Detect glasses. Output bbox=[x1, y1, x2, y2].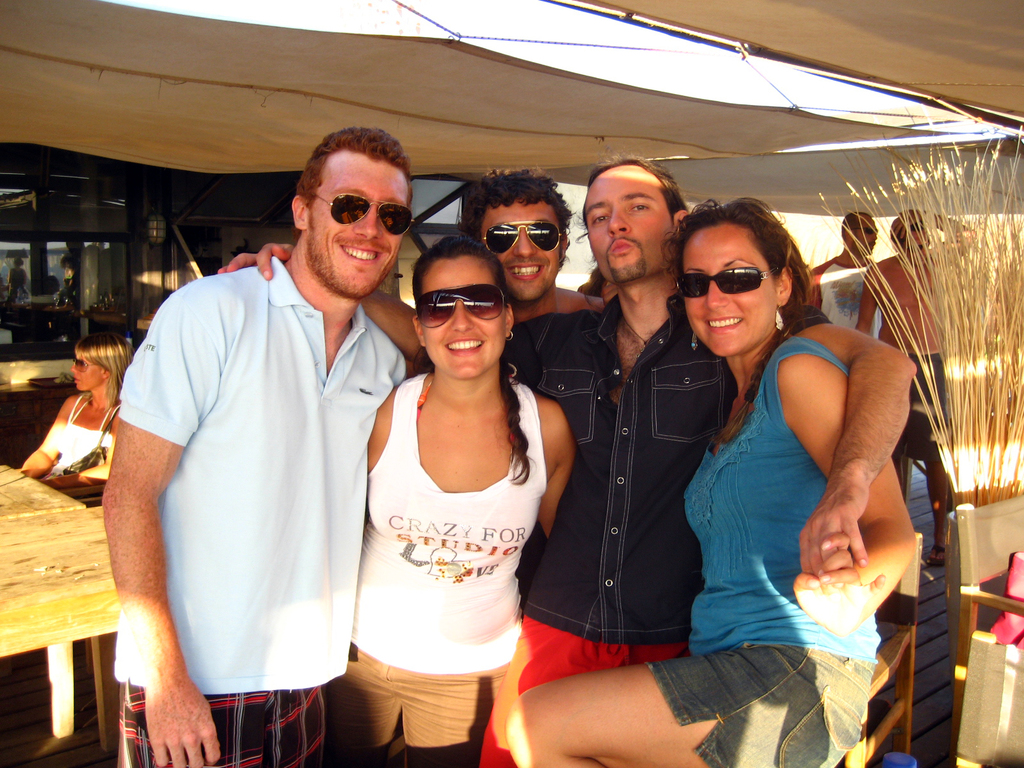
bbox=[477, 220, 567, 259].
